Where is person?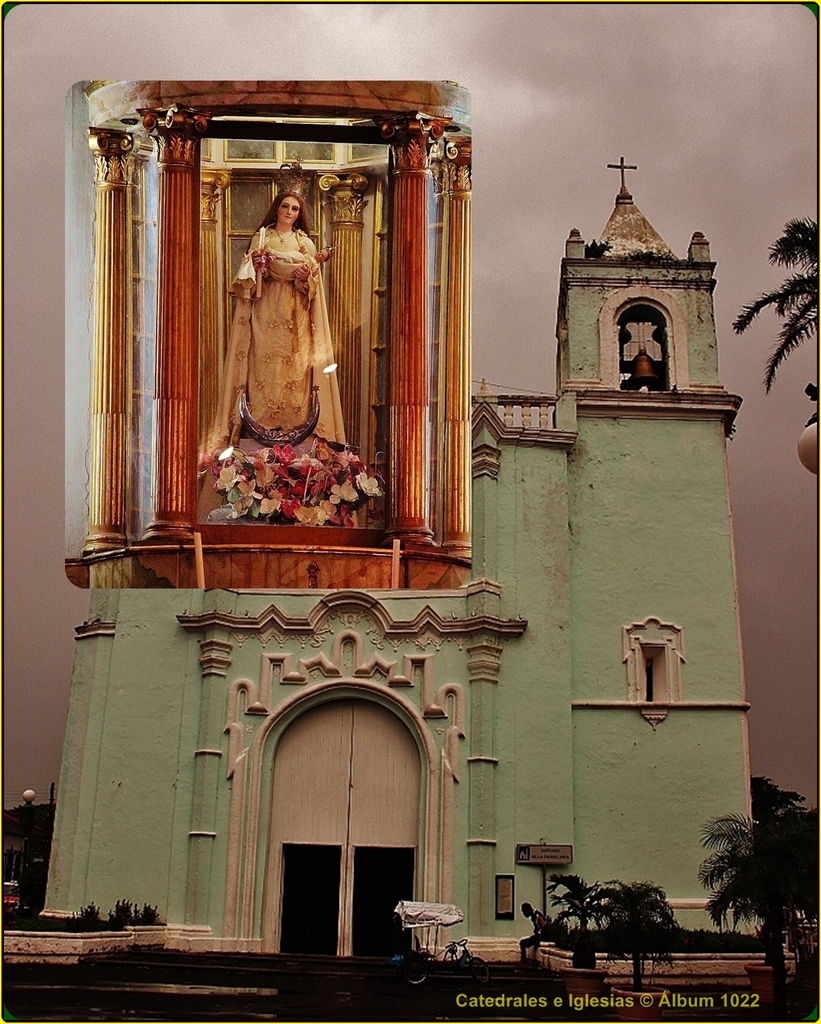
crop(258, 247, 330, 284).
